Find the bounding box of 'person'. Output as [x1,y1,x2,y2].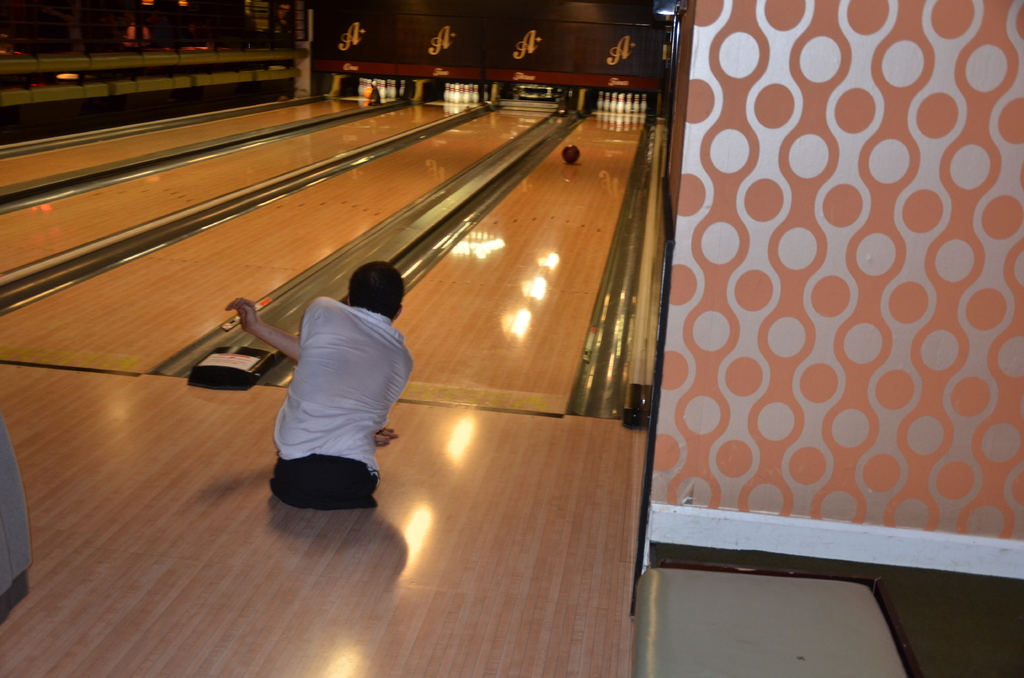
[223,257,416,513].
